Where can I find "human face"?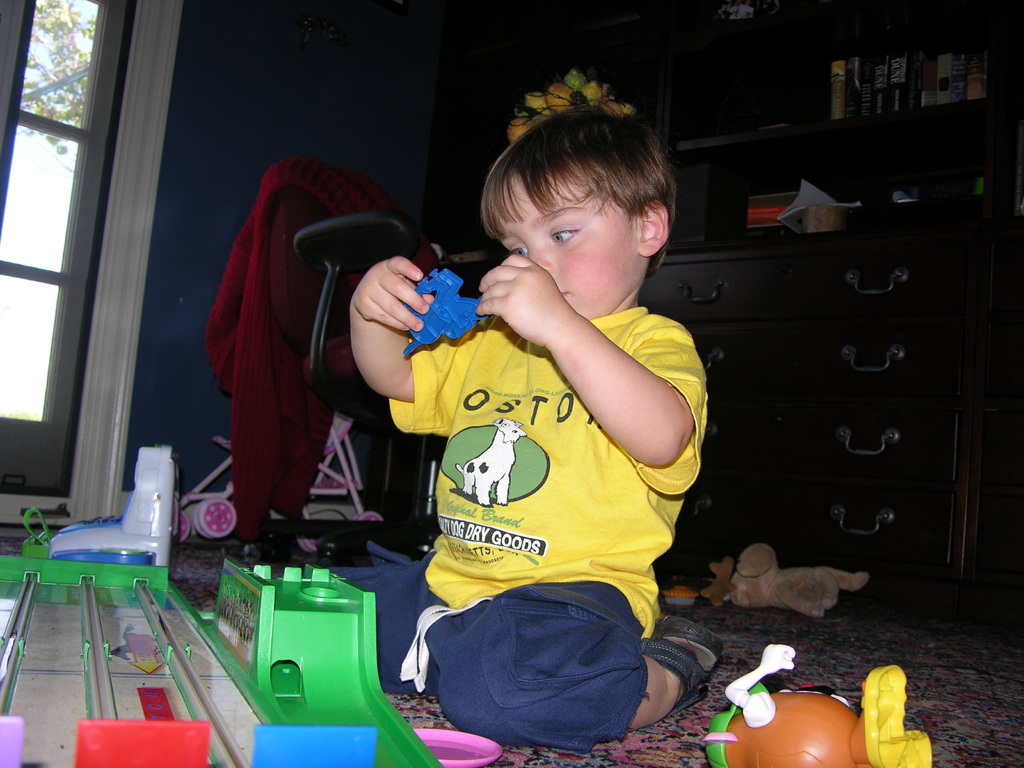
You can find it at {"x1": 499, "y1": 166, "x2": 644, "y2": 319}.
